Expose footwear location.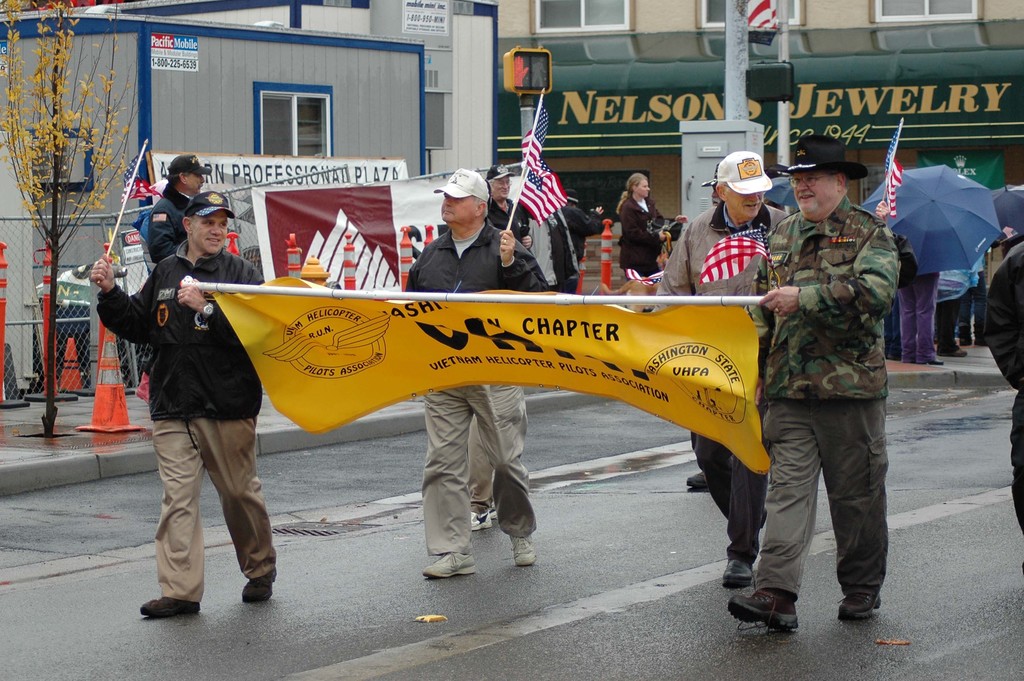
Exposed at x1=938, y1=349, x2=969, y2=357.
